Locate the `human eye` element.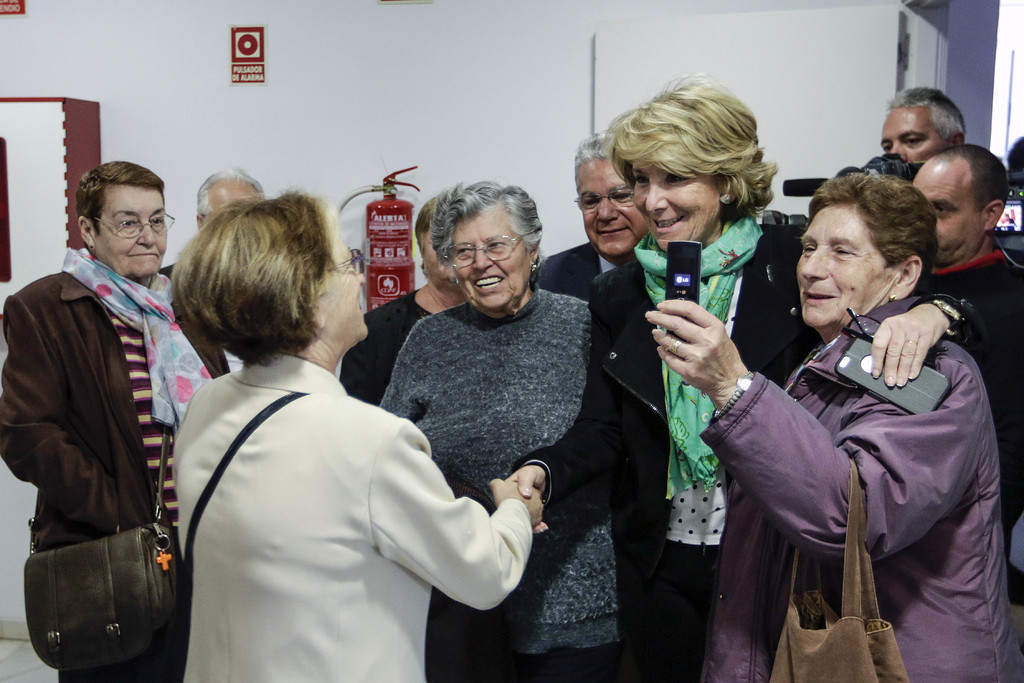
Element bbox: bbox=(880, 145, 892, 152).
